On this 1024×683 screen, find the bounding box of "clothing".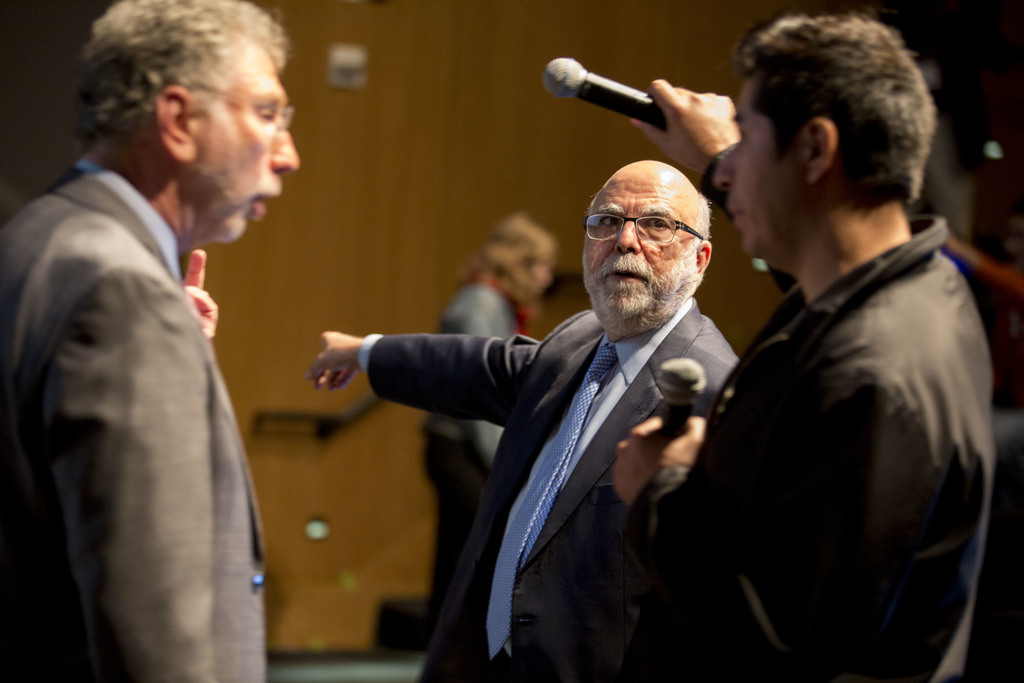
Bounding box: {"x1": 362, "y1": 292, "x2": 764, "y2": 682}.
